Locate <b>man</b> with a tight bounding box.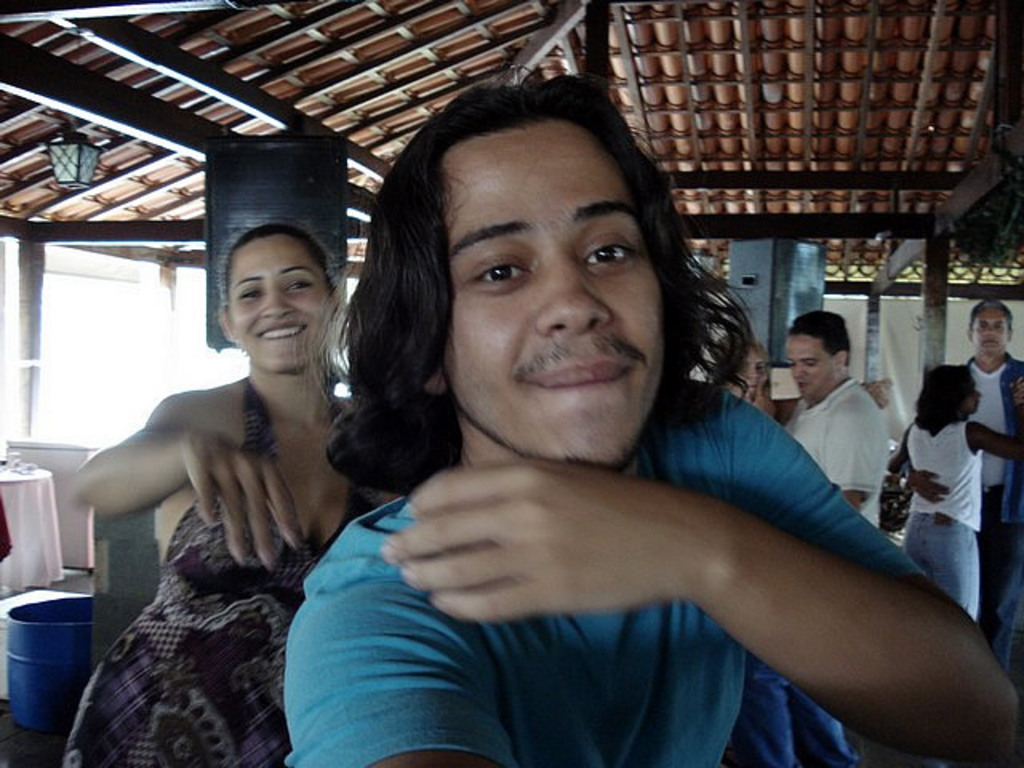
(x1=749, y1=307, x2=886, y2=766).
